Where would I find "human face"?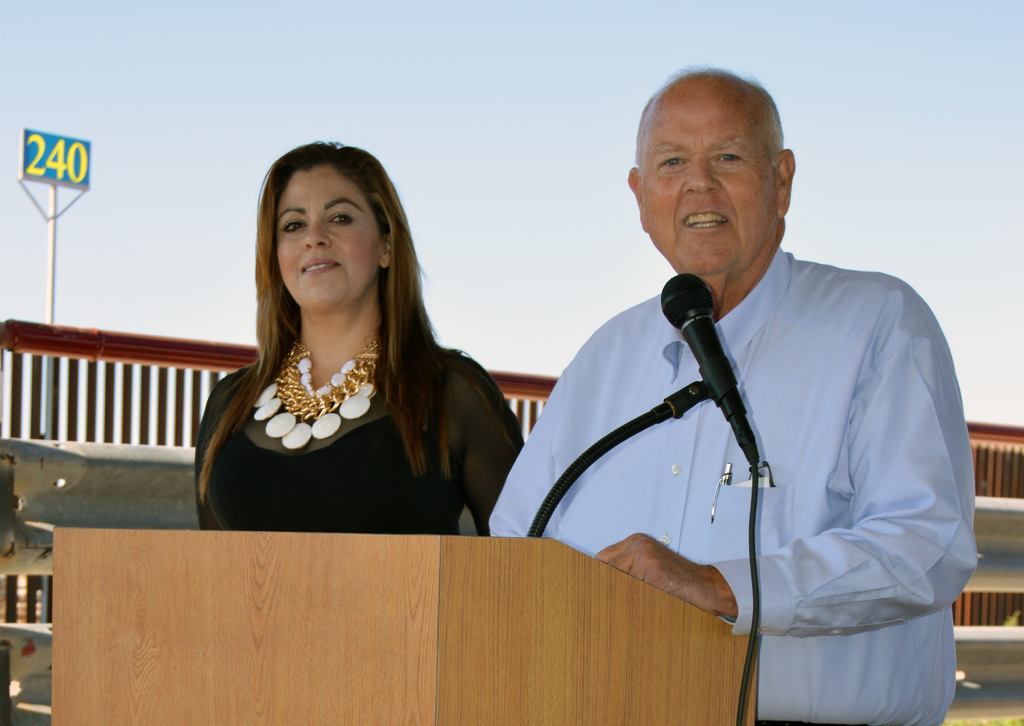
At {"x1": 641, "y1": 74, "x2": 781, "y2": 280}.
